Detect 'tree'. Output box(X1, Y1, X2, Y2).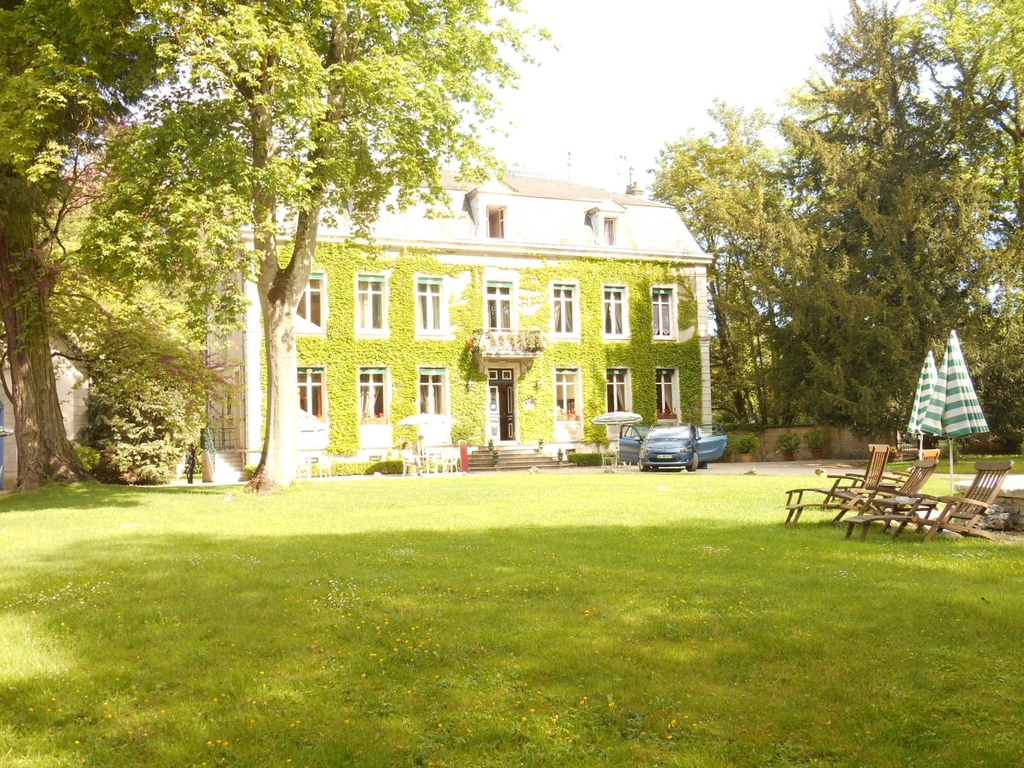
box(643, 87, 800, 431).
